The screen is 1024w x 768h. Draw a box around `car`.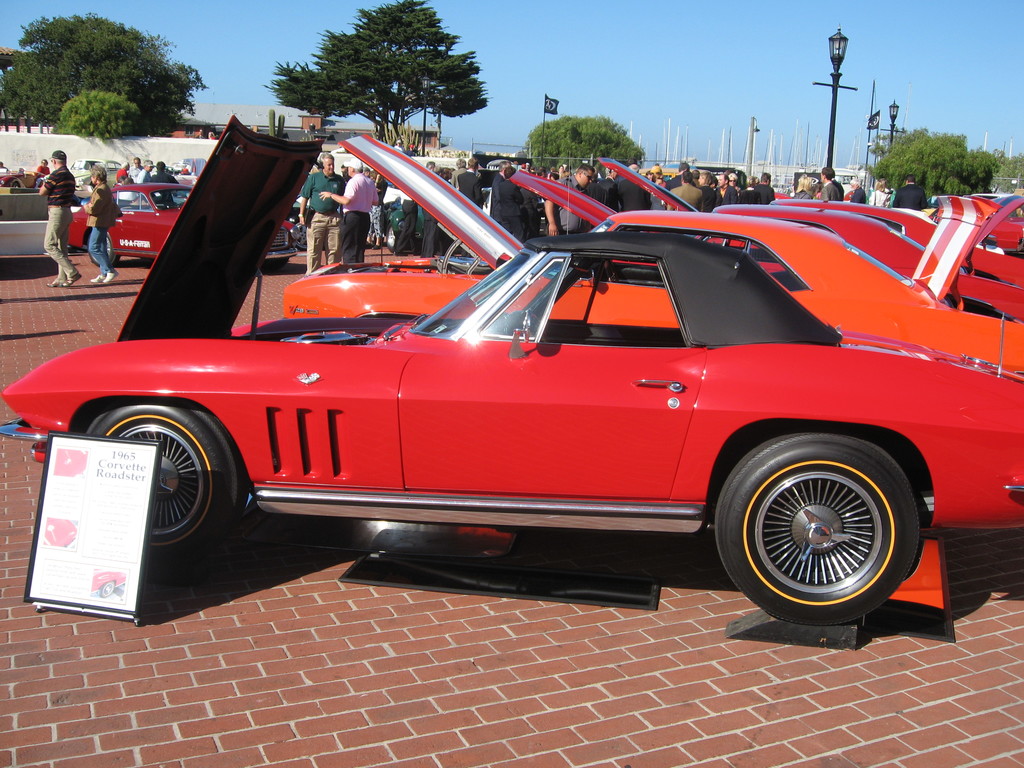
BBox(171, 154, 220, 173).
